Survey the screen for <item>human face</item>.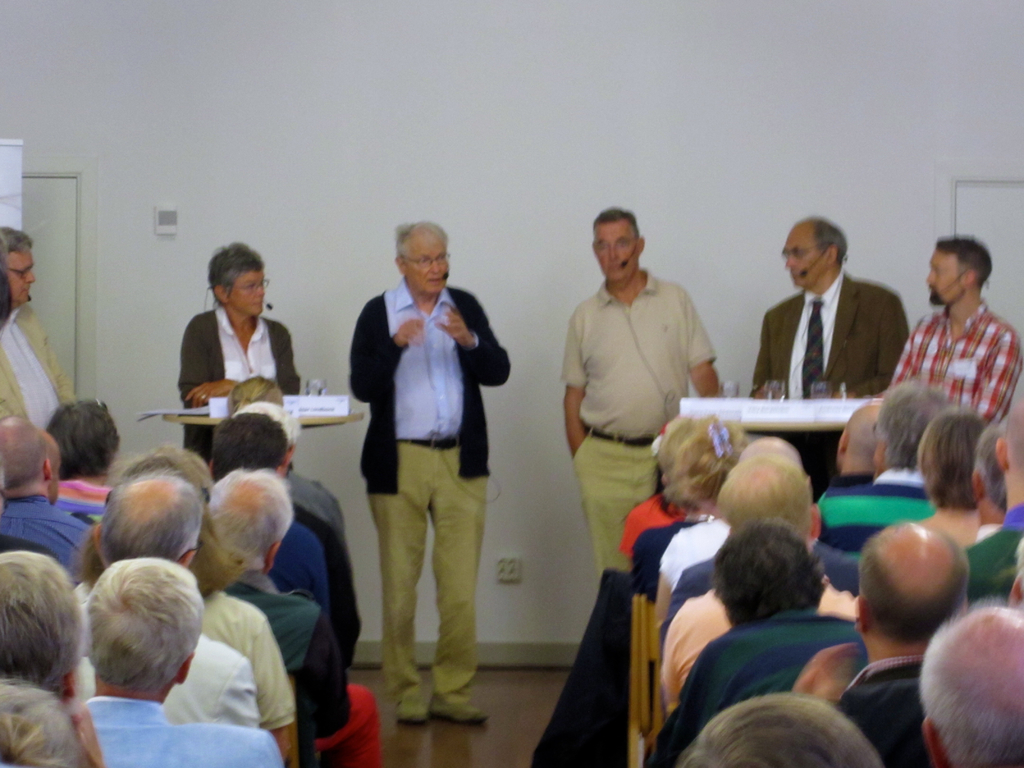
Survey found: 9/241/36/299.
